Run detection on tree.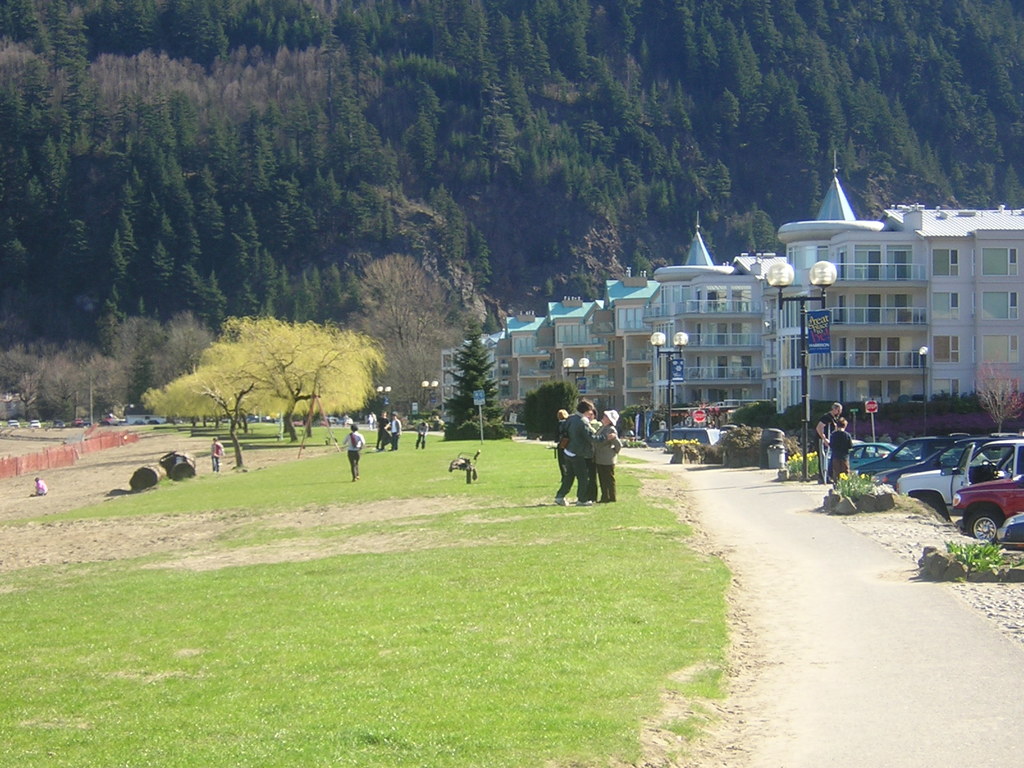
Result: bbox=[525, 387, 571, 447].
